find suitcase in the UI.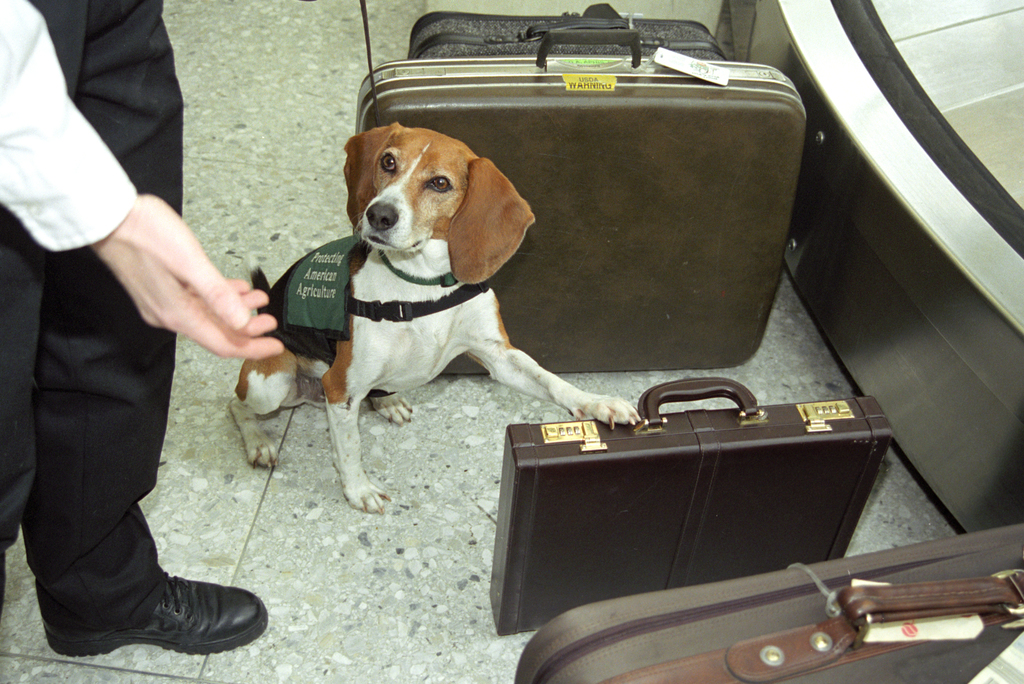
UI element at 511:526:1023:683.
